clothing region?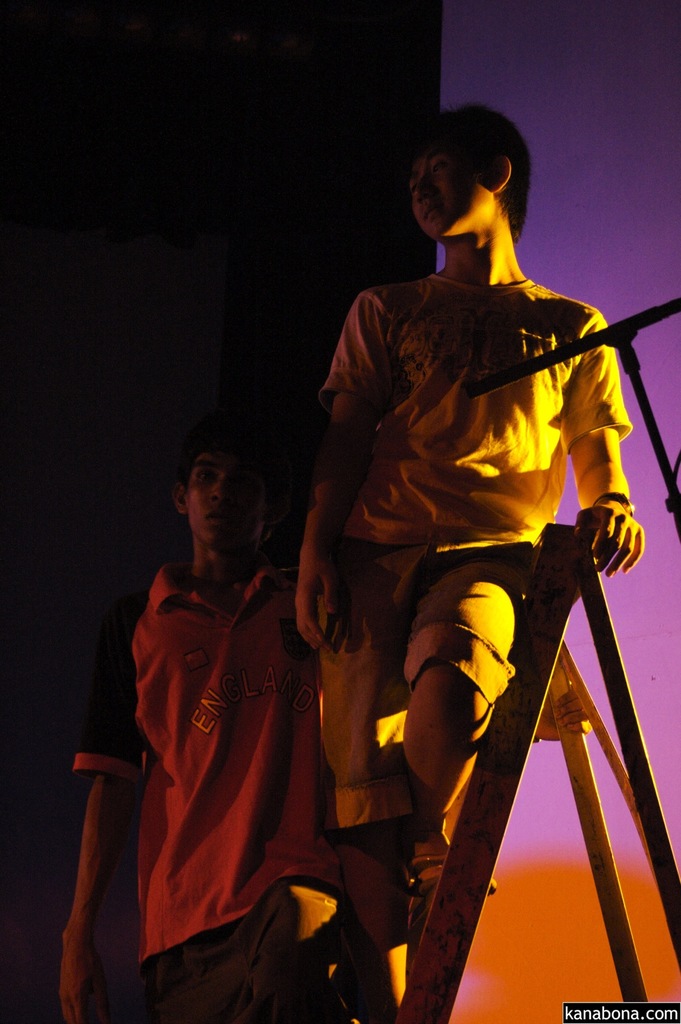
[left=315, top=270, right=641, bottom=838]
